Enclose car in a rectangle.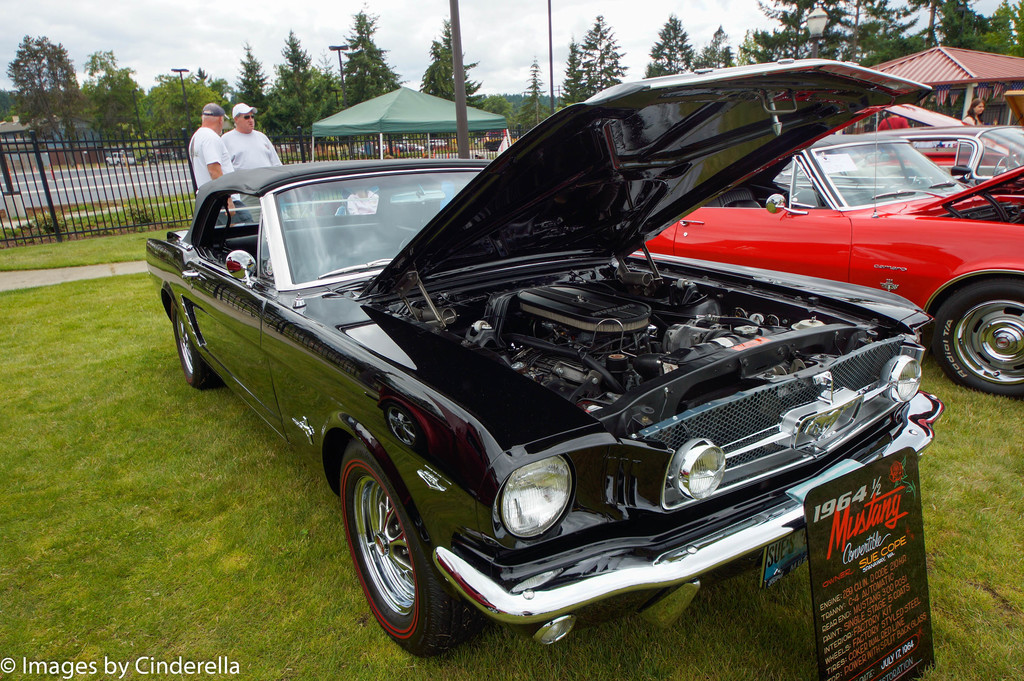
{"left": 145, "top": 56, "right": 935, "bottom": 660}.
